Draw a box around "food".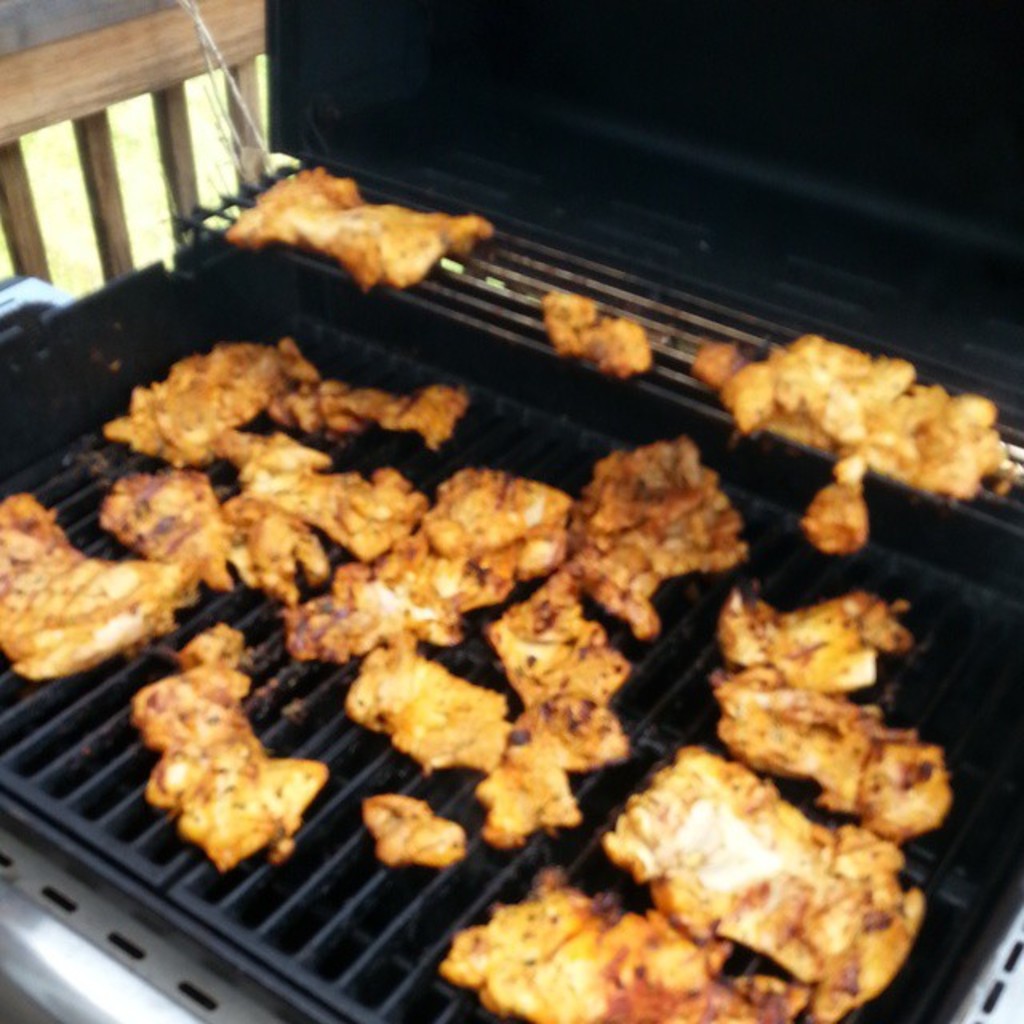
detection(699, 315, 995, 493).
